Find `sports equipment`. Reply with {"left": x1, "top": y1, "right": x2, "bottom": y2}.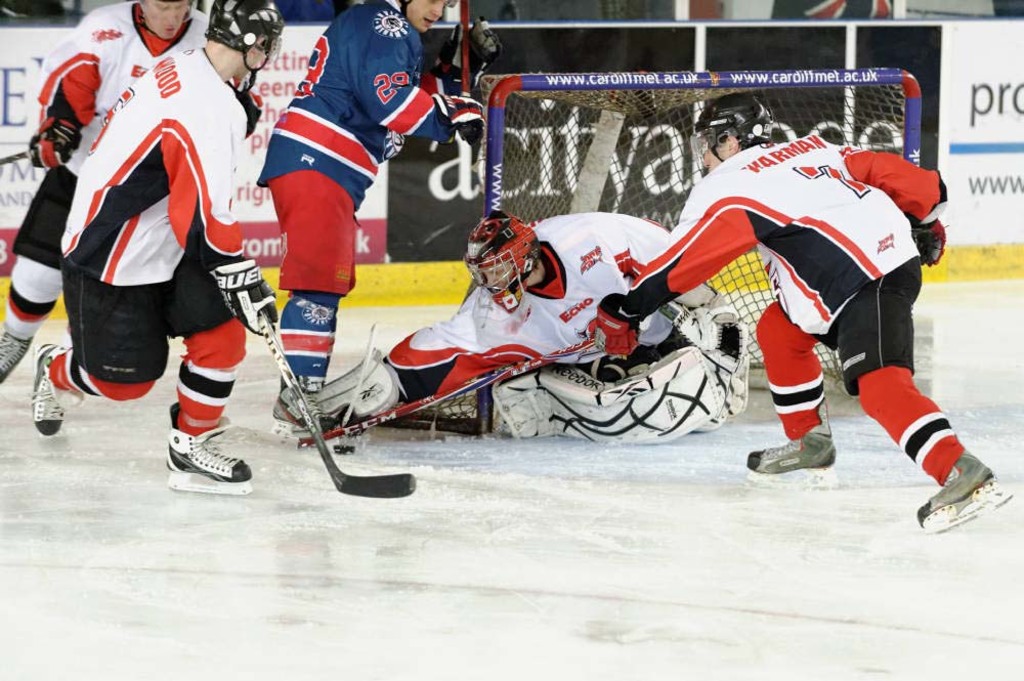
{"left": 918, "top": 450, "right": 1017, "bottom": 537}.
